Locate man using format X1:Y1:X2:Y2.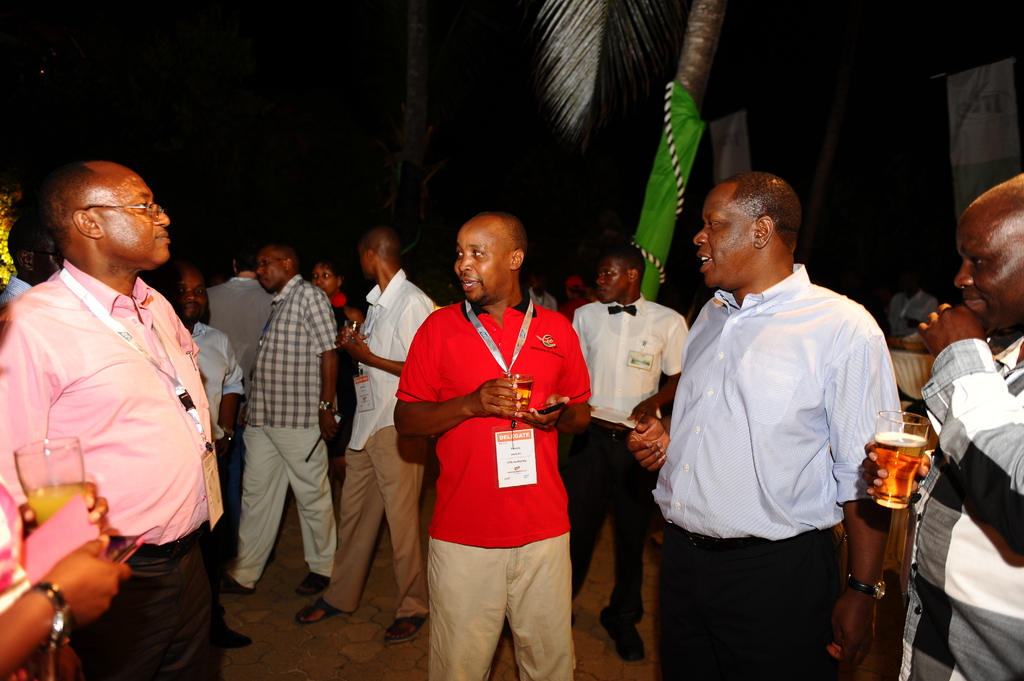
392:208:590:680.
